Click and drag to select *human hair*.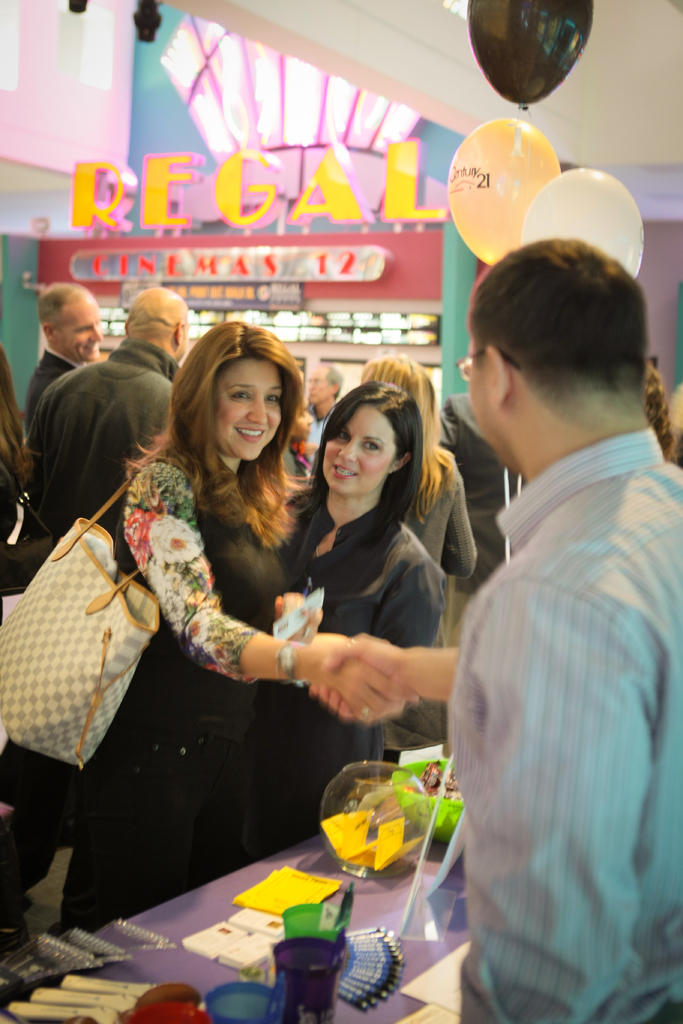
Selection: bbox=[156, 306, 303, 499].
